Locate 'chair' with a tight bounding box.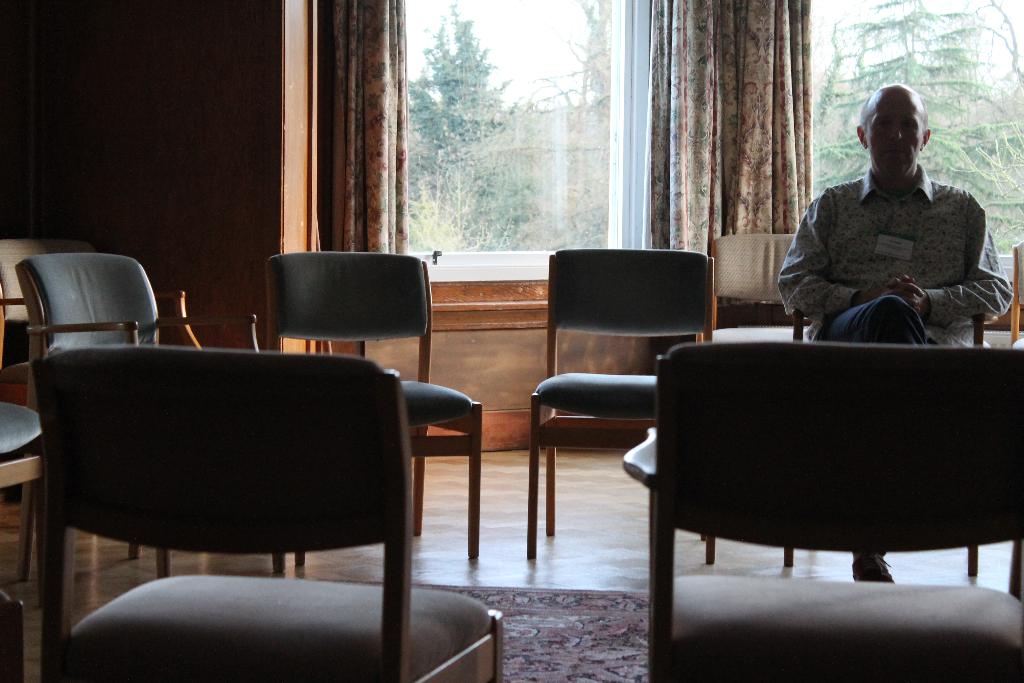
box=[10, 251, 263, 597].
